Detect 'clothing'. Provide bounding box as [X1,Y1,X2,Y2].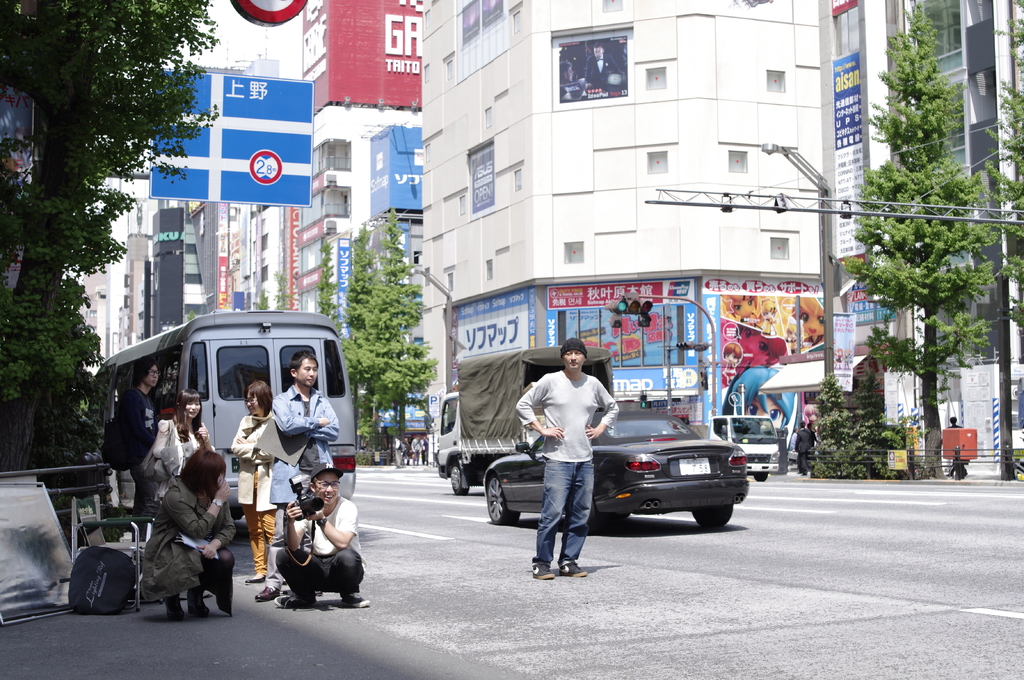
[230,408,287,573].
